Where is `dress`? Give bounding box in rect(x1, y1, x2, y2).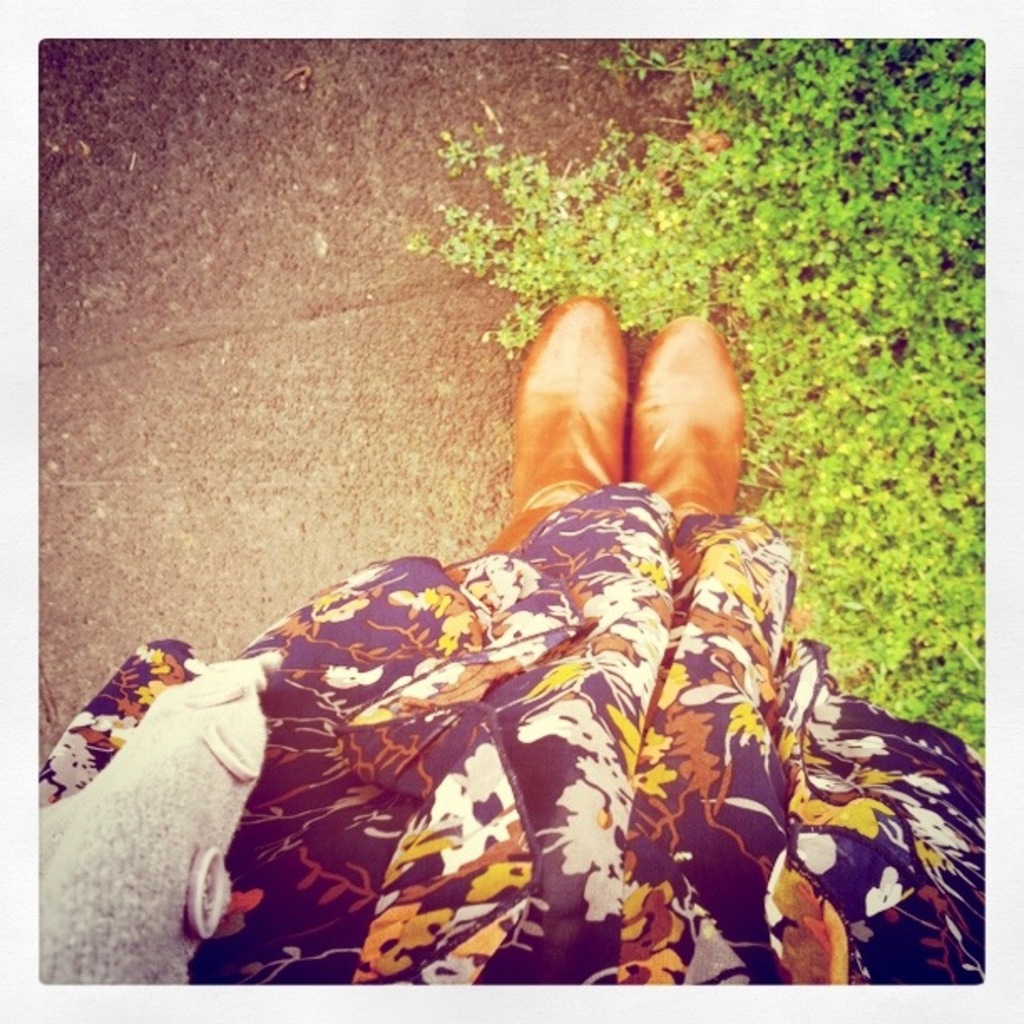
rect(95, 460, 853, 996).
